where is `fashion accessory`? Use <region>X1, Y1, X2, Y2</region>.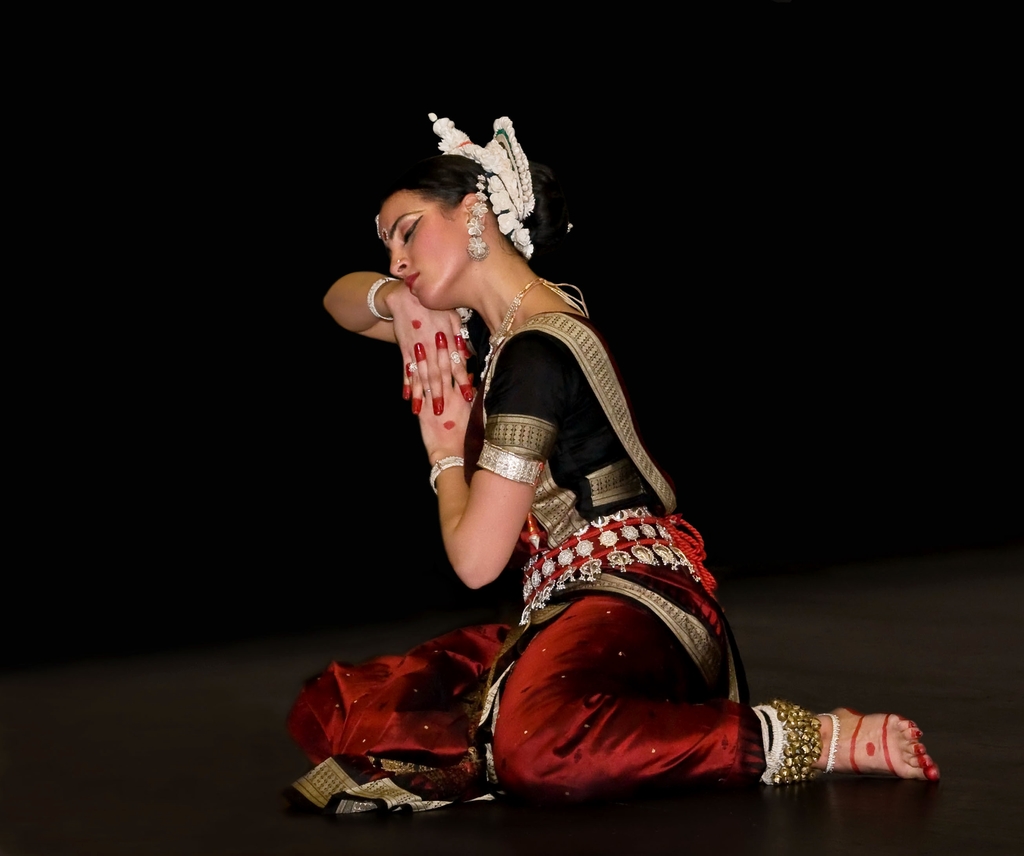
<region>448, 350, 461, 363</region>.
